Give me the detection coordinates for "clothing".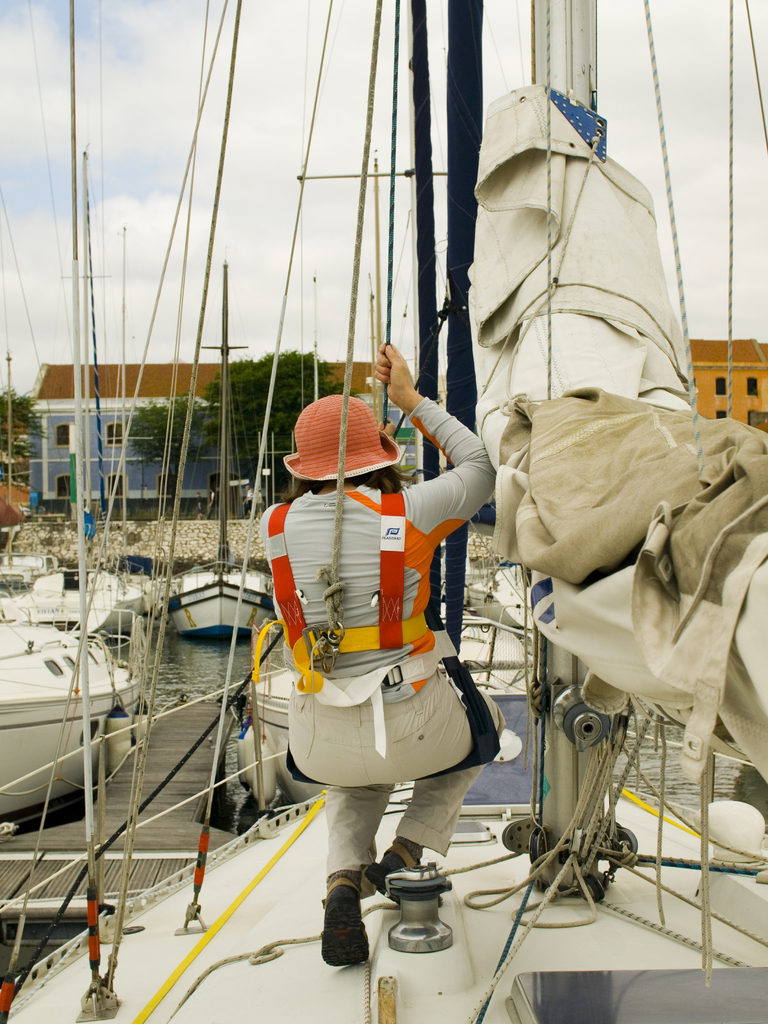
[260, 388, 499, 876].
